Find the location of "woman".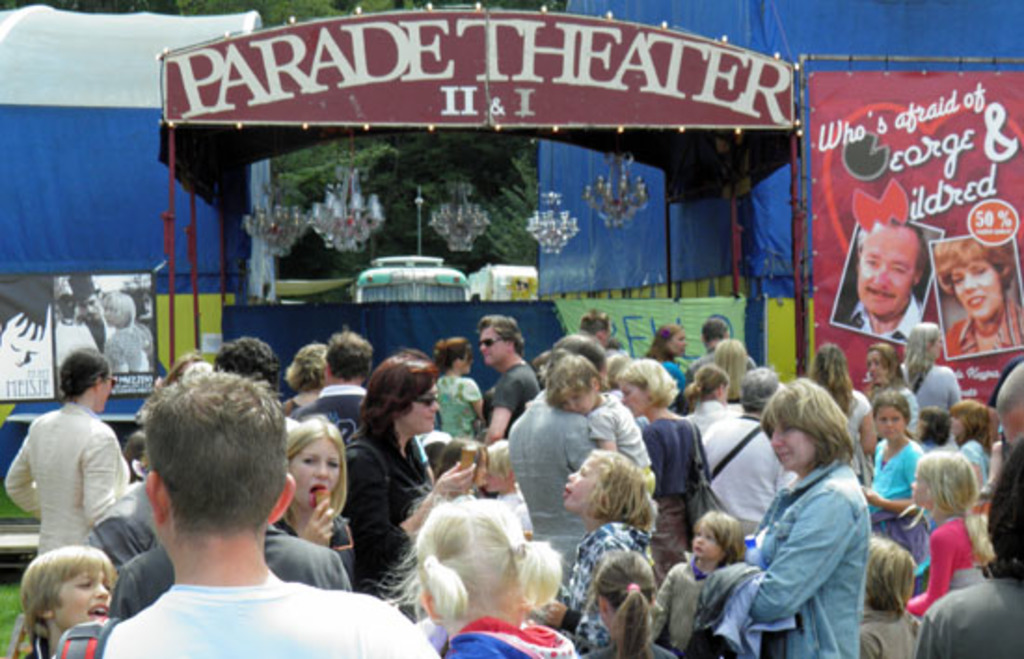
Location: {"left": 752, "top": 385, "right": 868, "bottom": 657}.
